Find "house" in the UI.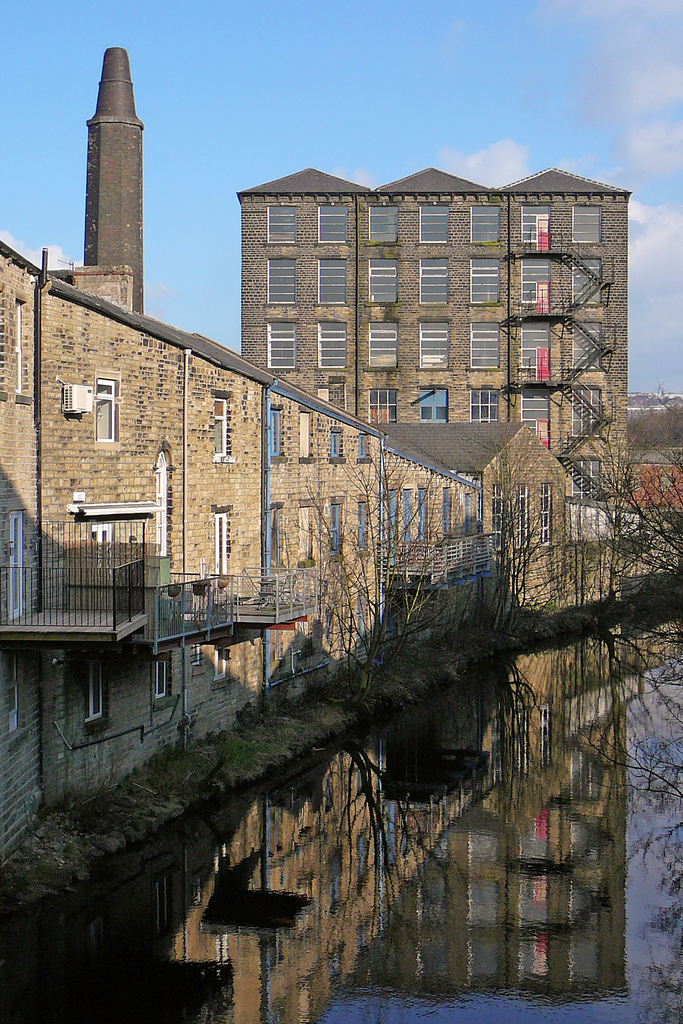
UI element at pyautogui.locateOnScreen(1, 227, 605, 877).
